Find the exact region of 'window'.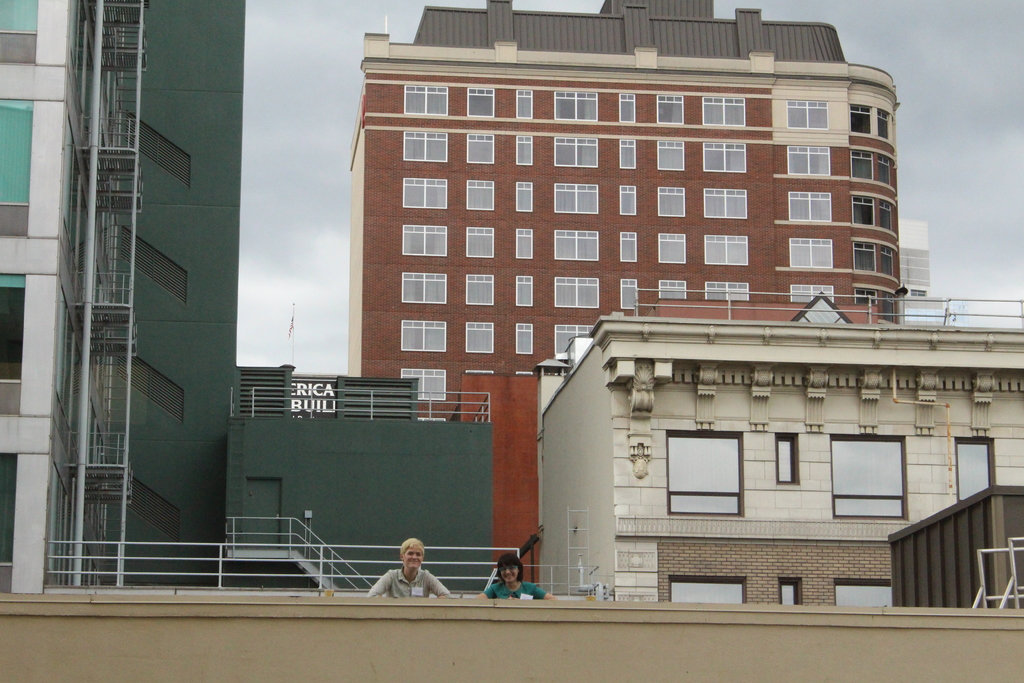
Exact region: rect(403, 85, 449, 115).
